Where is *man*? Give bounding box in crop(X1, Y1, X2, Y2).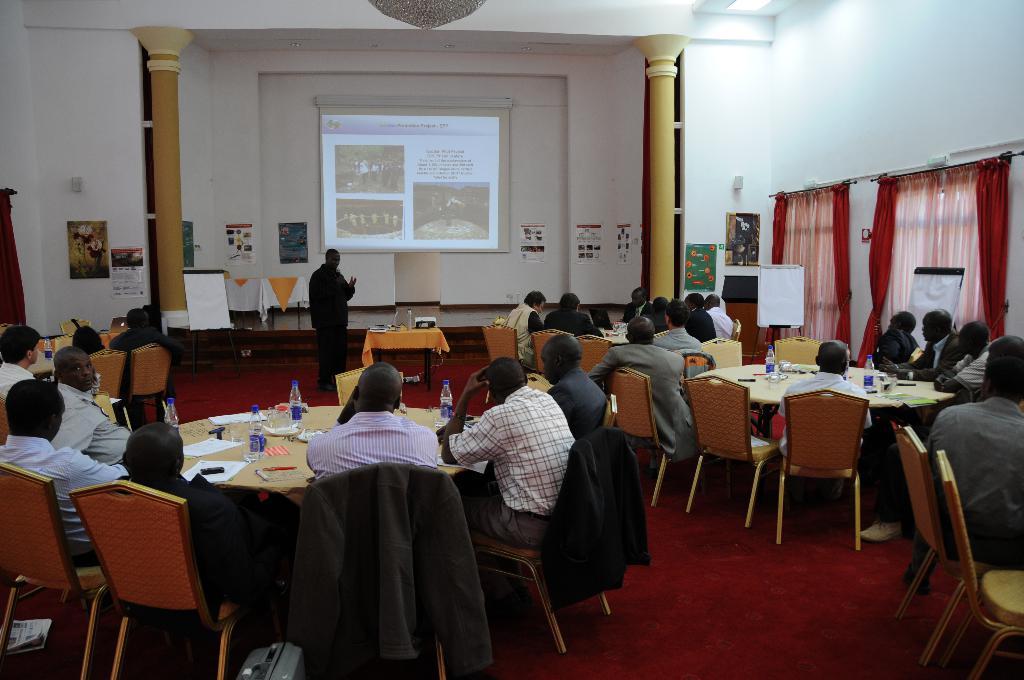
crop(655, 299, 666, 330).
